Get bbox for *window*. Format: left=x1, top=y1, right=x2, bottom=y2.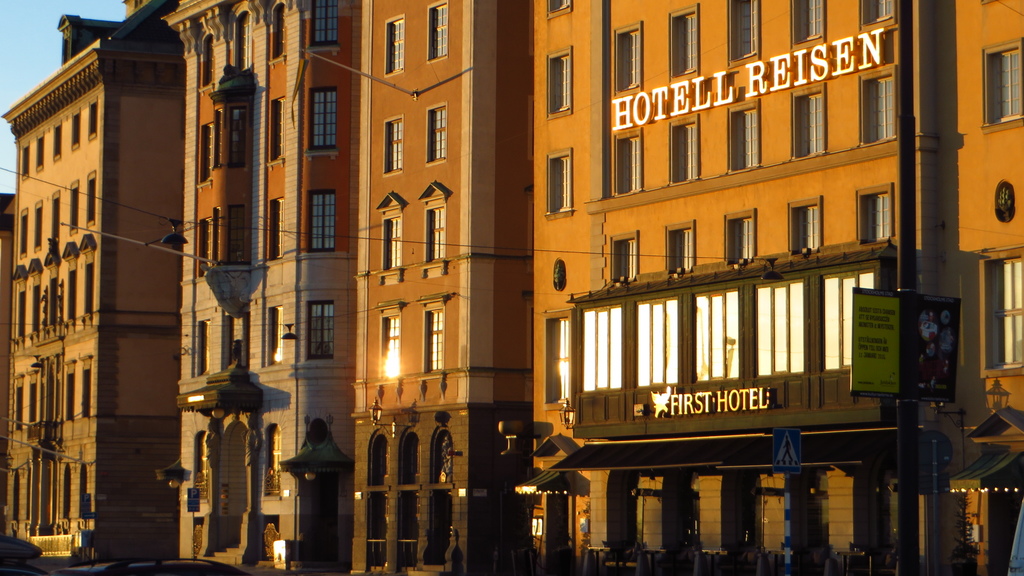
left=20, top=209, right=28, bottom=259.
